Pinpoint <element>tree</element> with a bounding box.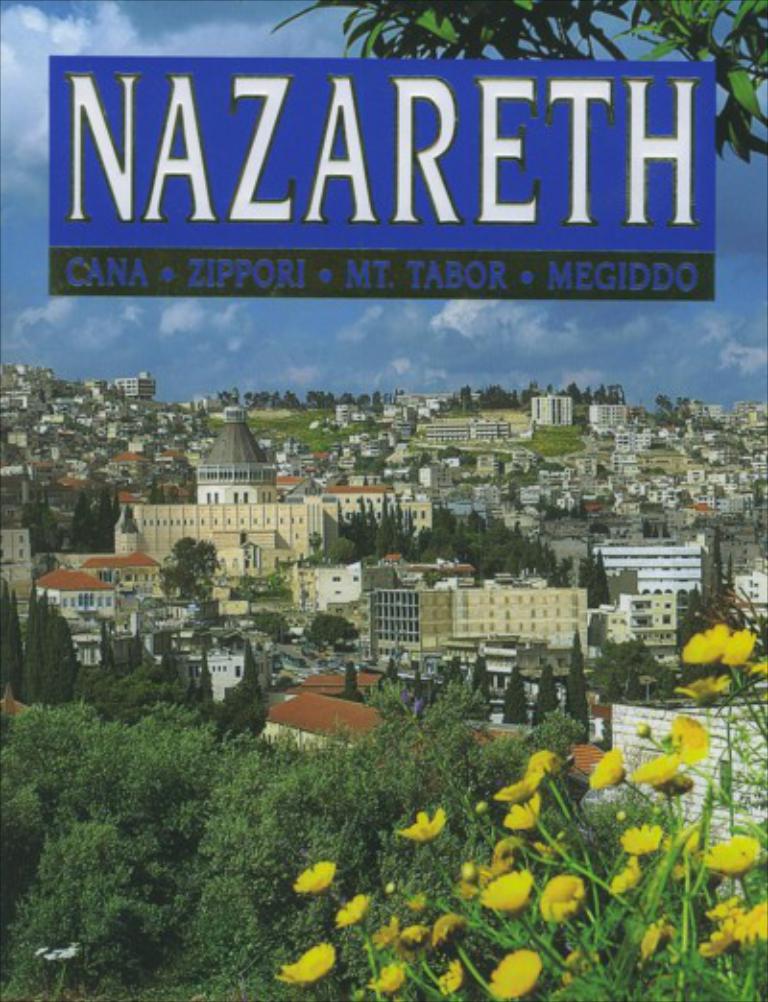
<box>461,451,476,470</box>.
